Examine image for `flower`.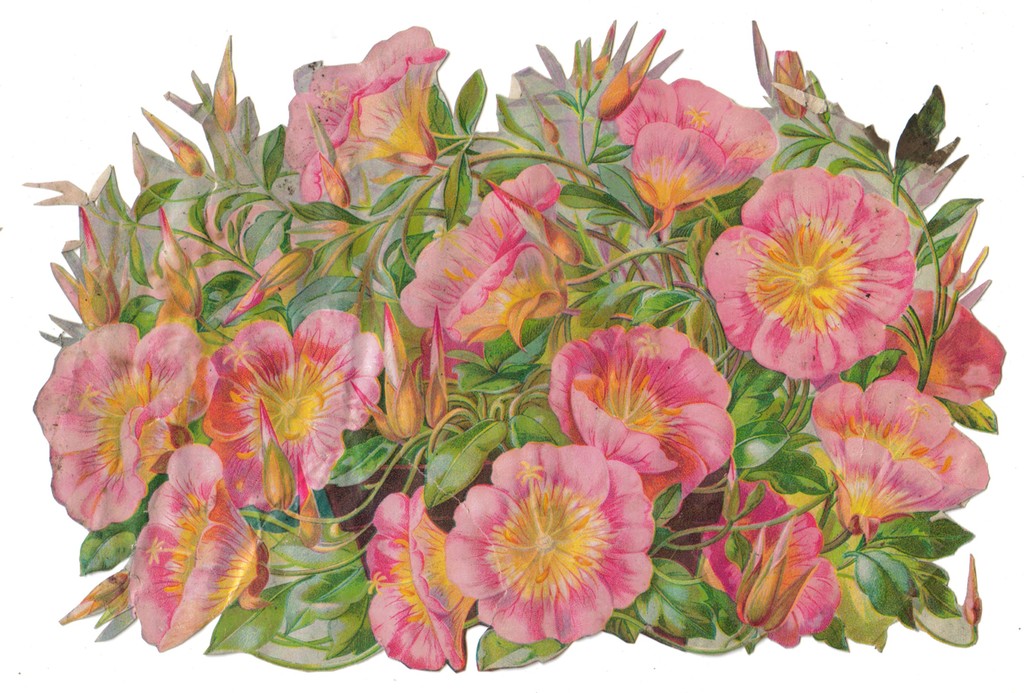
Examination result: l=886, t=284, r=1002, b=405.
